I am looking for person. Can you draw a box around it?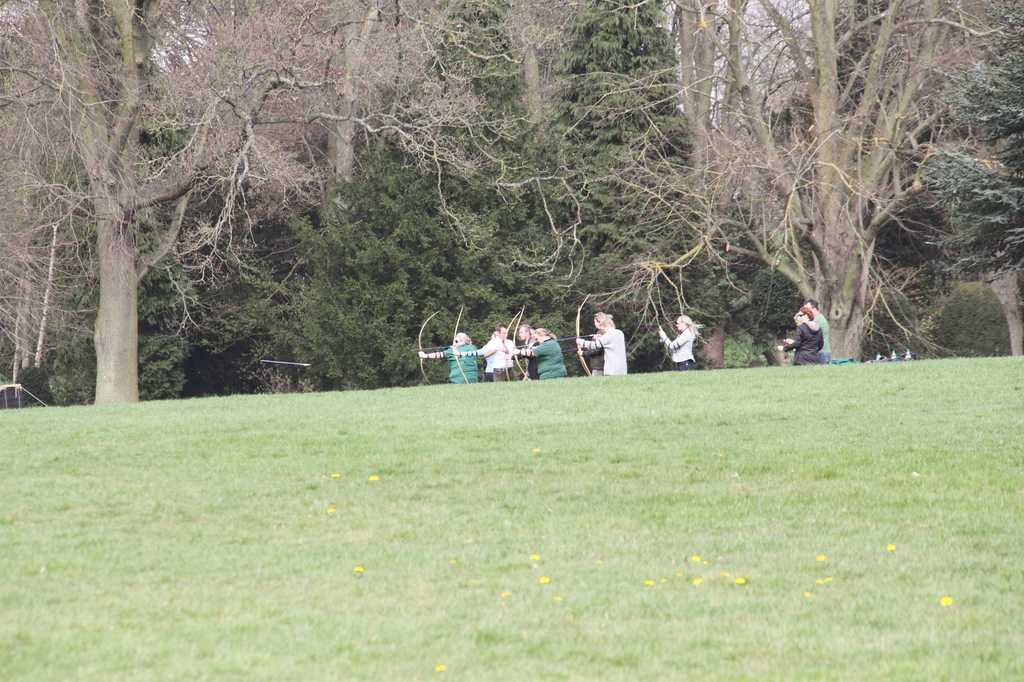
Sure, the bounding box is (x1=570, y1=321, x2=626, y2=372).
